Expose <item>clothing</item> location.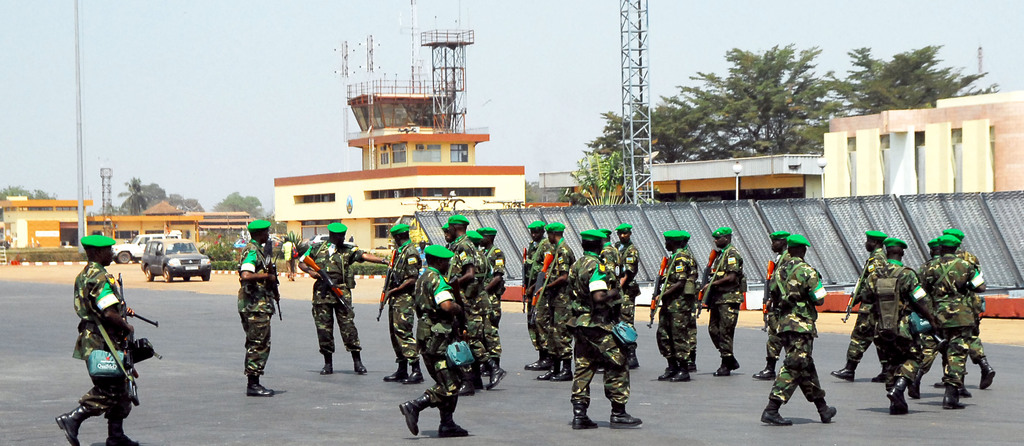
Exposed at crop(676, 249, 697, 365).
